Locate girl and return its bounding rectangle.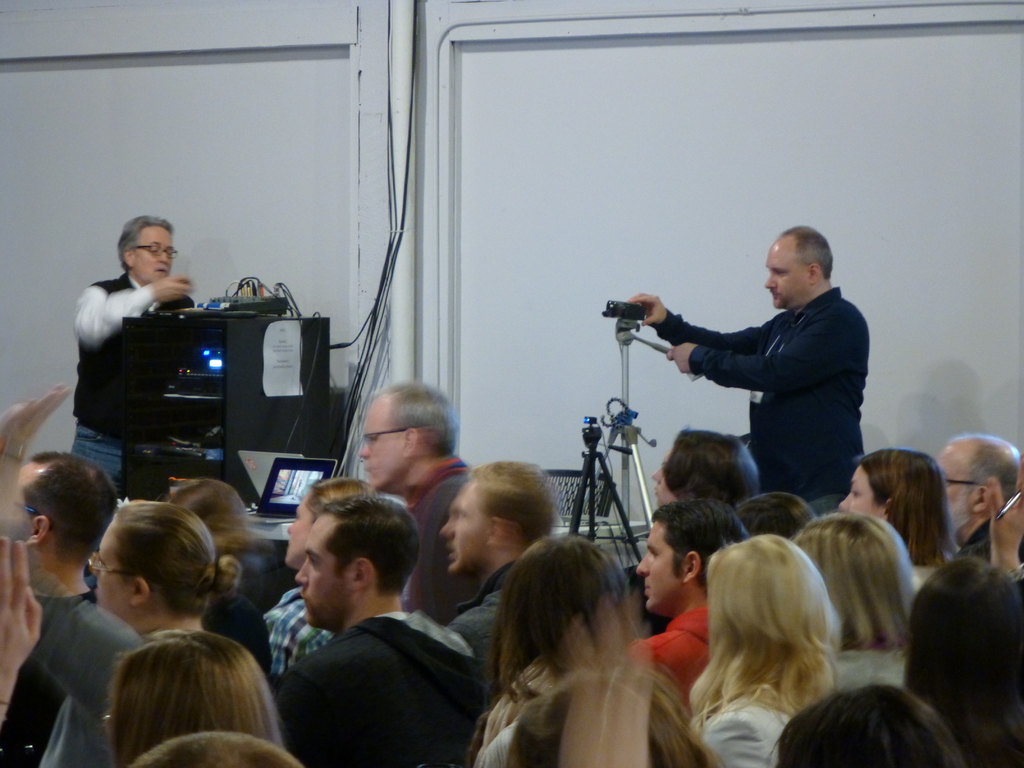
bbox=[838, 445, 958, 595].
